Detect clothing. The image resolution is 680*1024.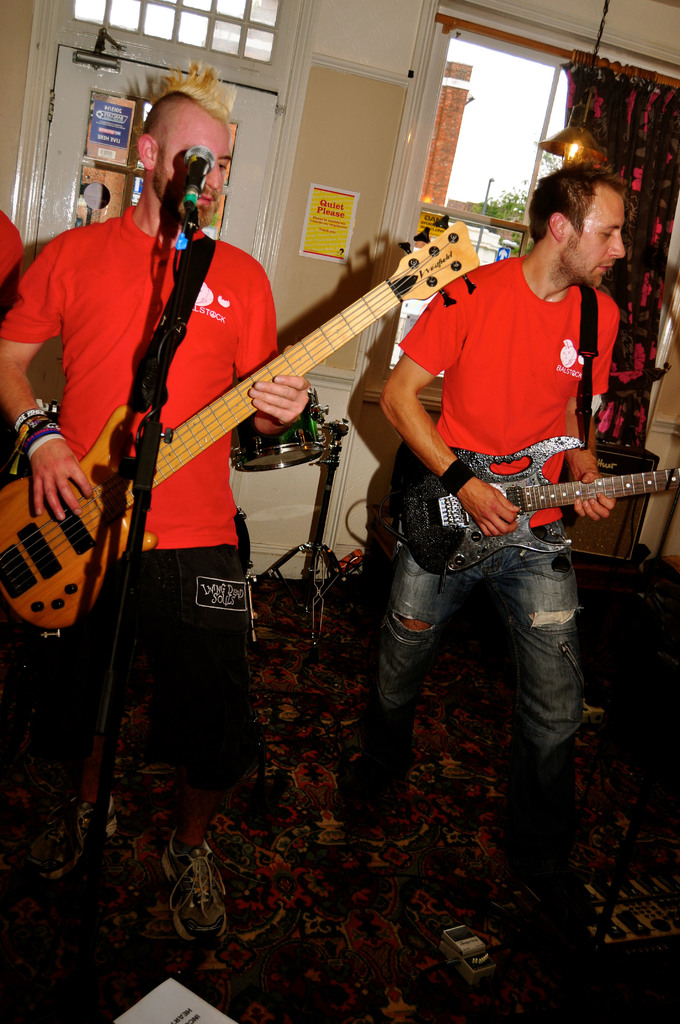
box=[391, 250, 620, 855].
